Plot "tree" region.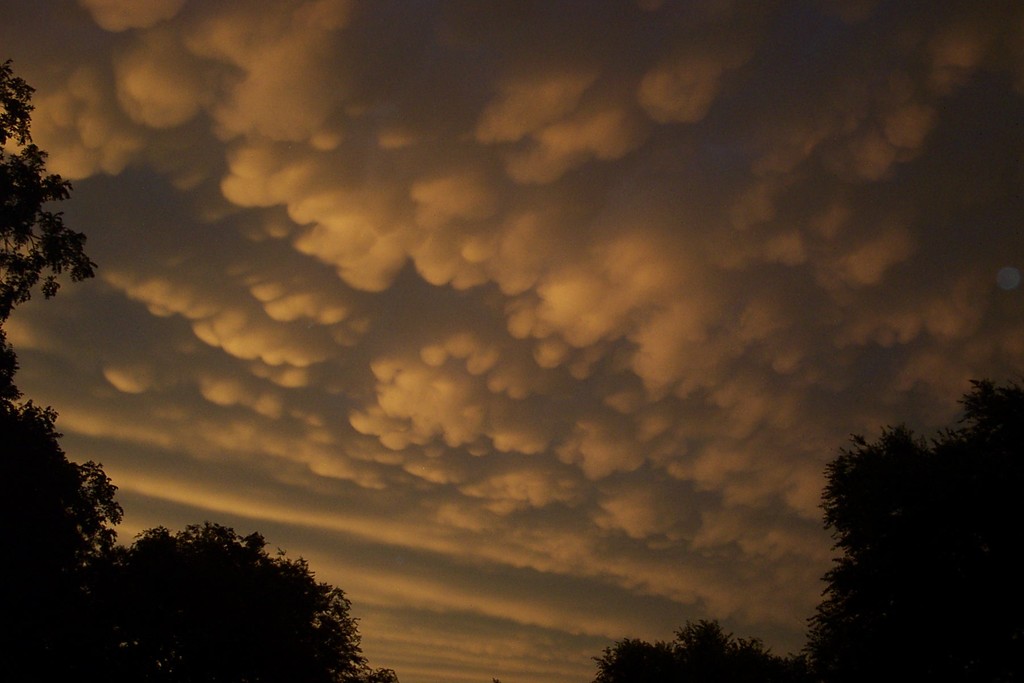
Plotted at detection(601, 381, 1023, 682).
